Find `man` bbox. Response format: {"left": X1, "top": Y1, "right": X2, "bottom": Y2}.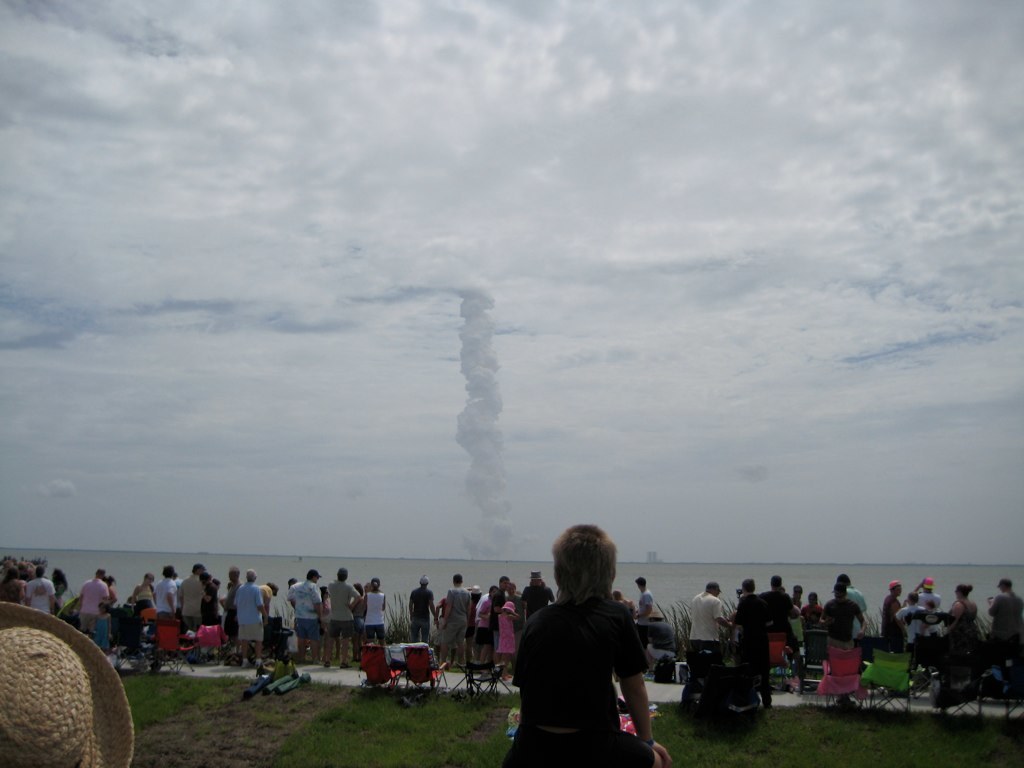
{"left": 986, "top": 577, "right": 1022, "bottom": 647}.
